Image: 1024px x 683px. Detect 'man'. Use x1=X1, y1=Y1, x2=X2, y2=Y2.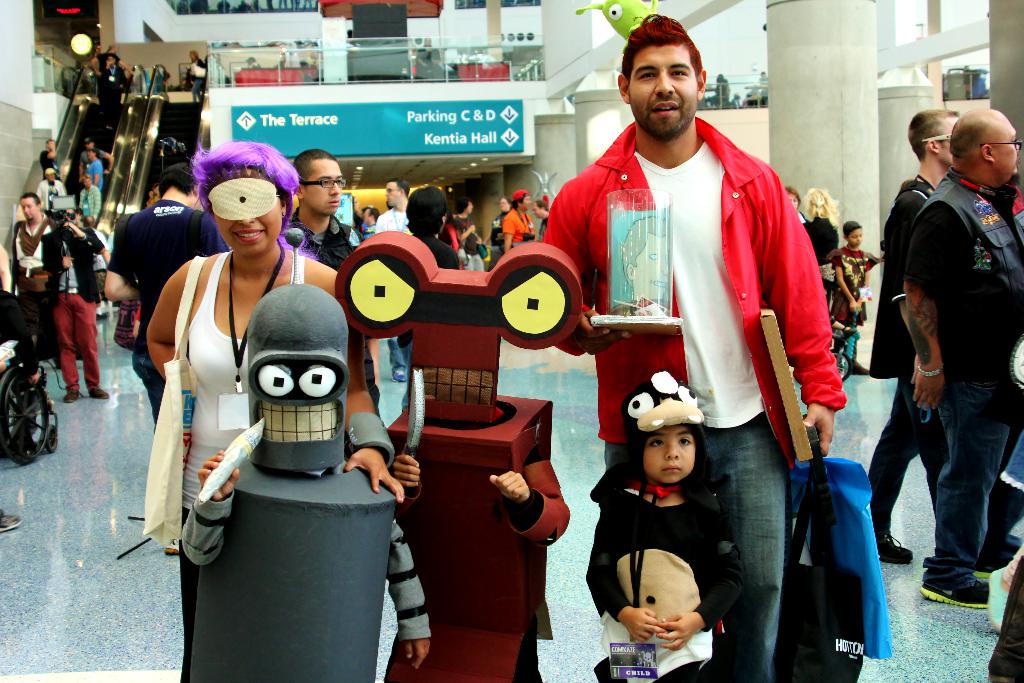
x1=865, y1=110, x2=961, y2=561.
